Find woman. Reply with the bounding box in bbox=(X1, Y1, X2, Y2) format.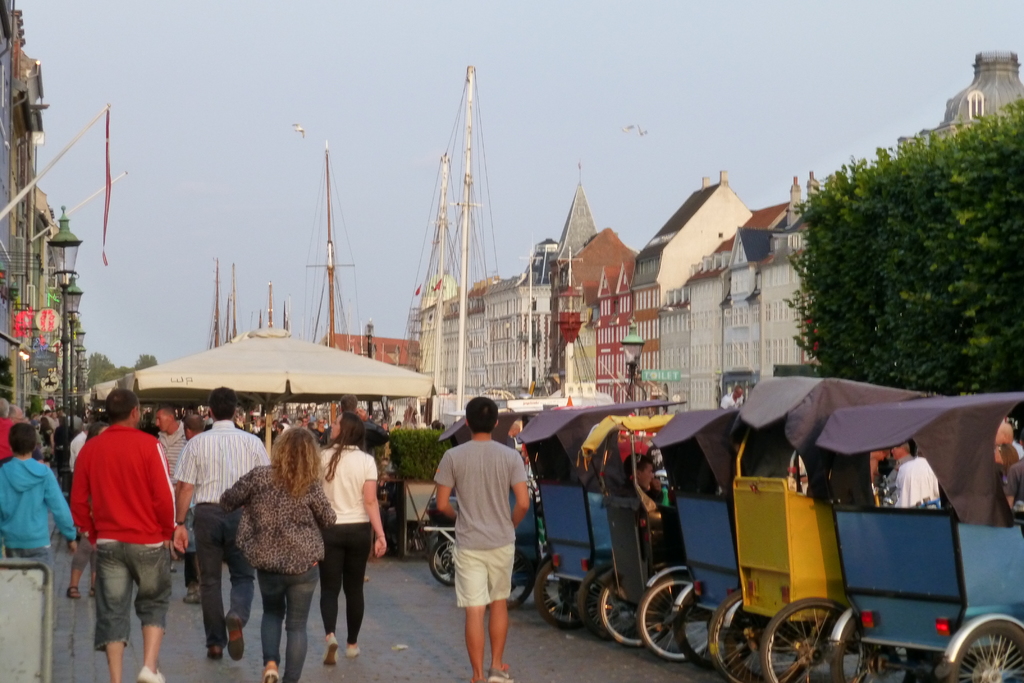
bbox=(210, 437, 331, 663).
